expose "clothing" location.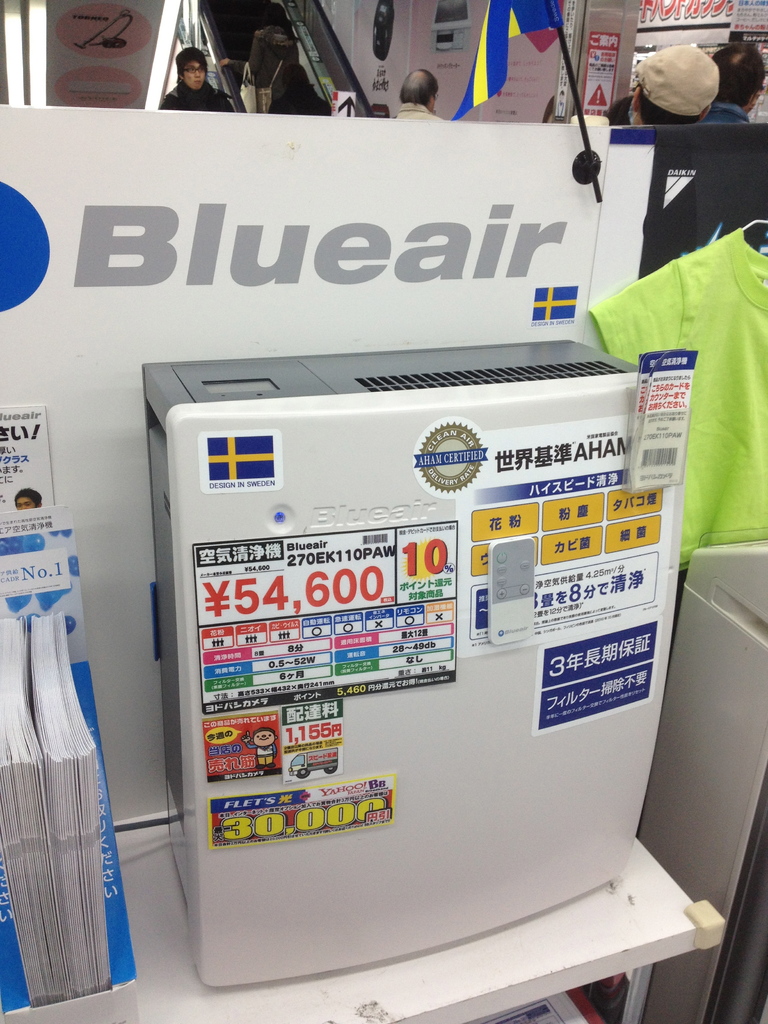
Exposed at x1=578 y1=212 x2=767 y2=587.
